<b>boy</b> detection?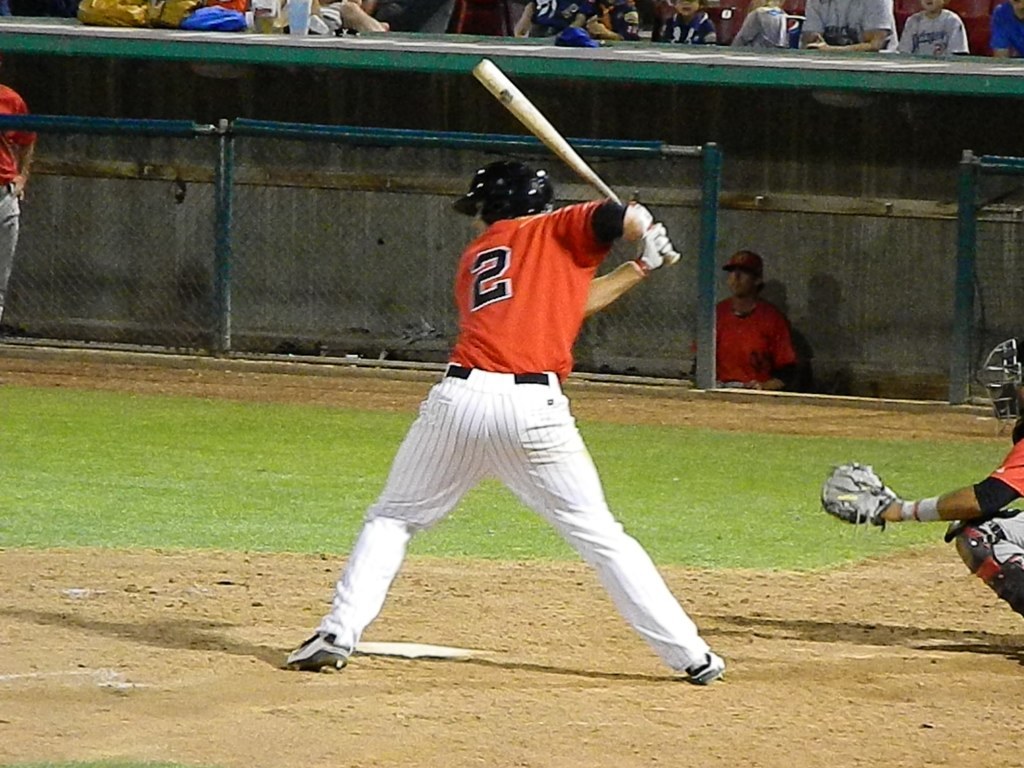
rect(648, 0, 725, 46)
